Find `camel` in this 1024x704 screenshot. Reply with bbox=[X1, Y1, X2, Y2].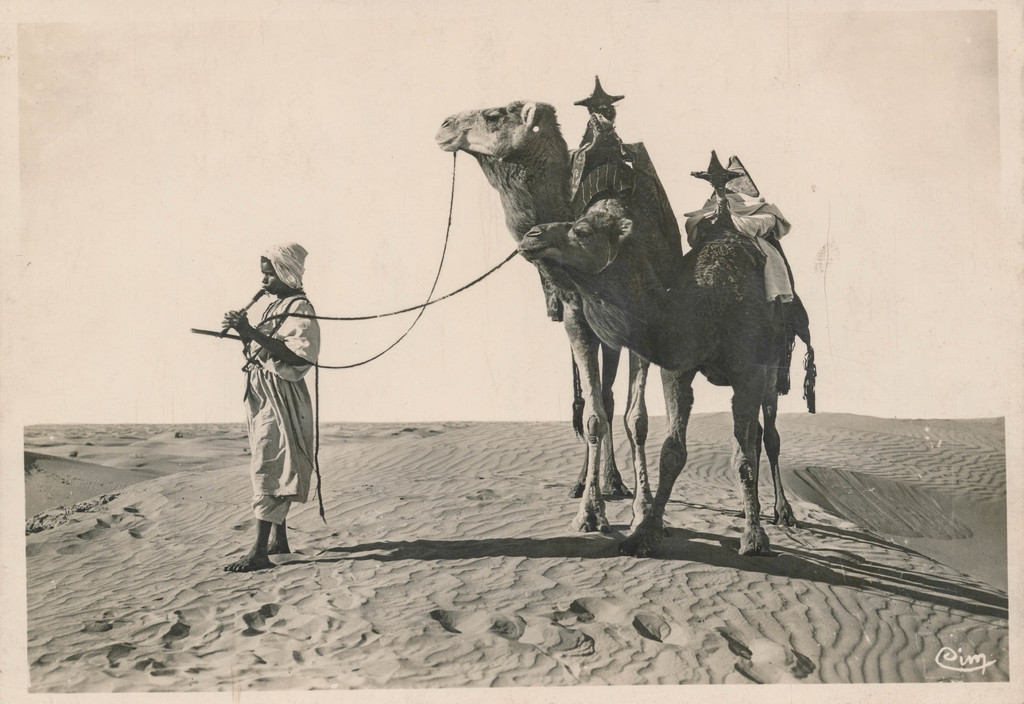
bbox=[435, 98, 686, 556].
